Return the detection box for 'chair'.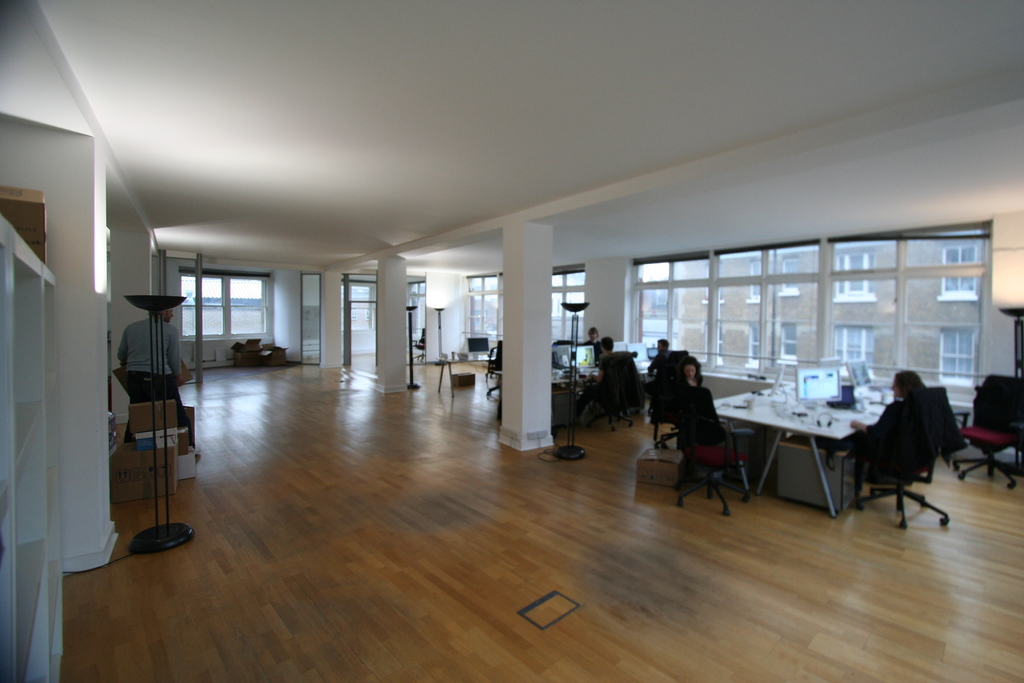
bbox=[834, 392, 955, 525].
